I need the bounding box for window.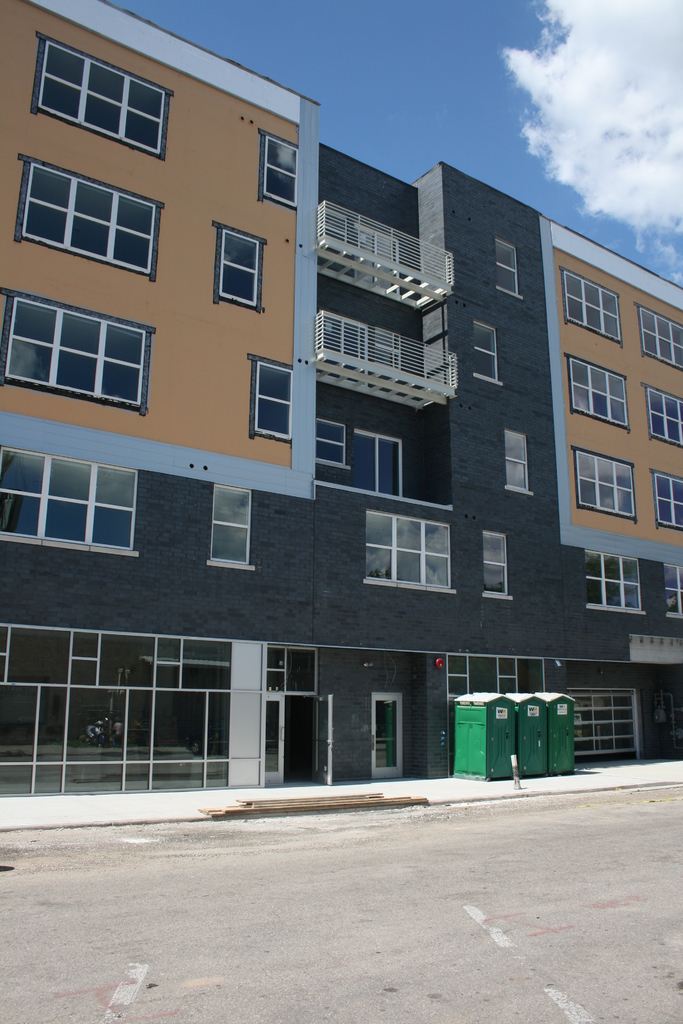
Here it is: pyautogui.locateOnScreen(647, 385, 682, 447).
